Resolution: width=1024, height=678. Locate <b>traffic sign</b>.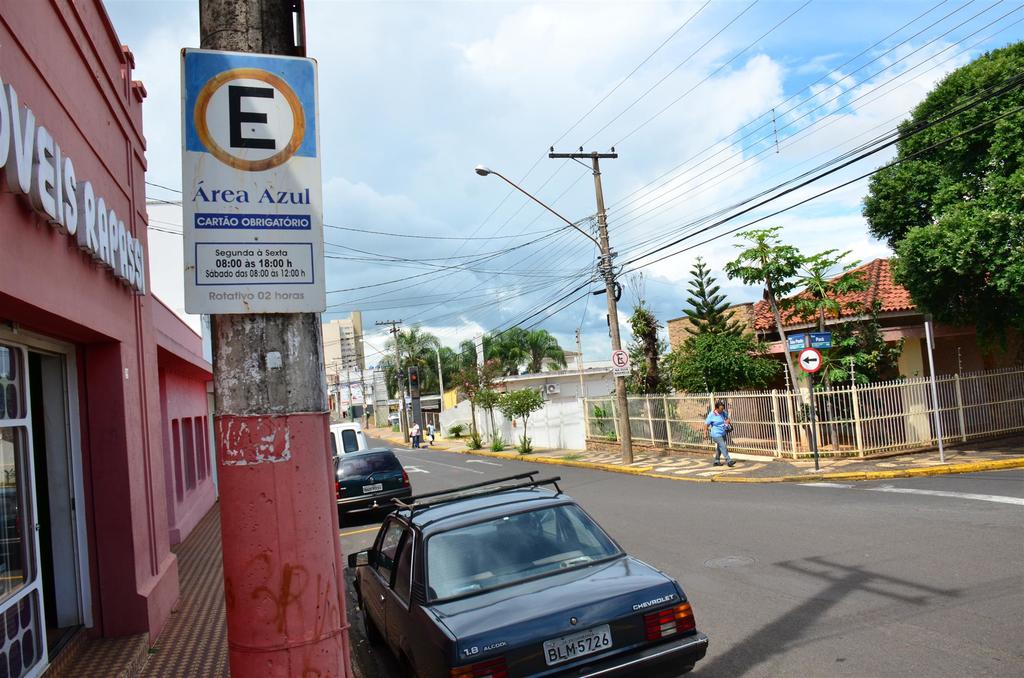
box=[608, 347, 634, 381].
